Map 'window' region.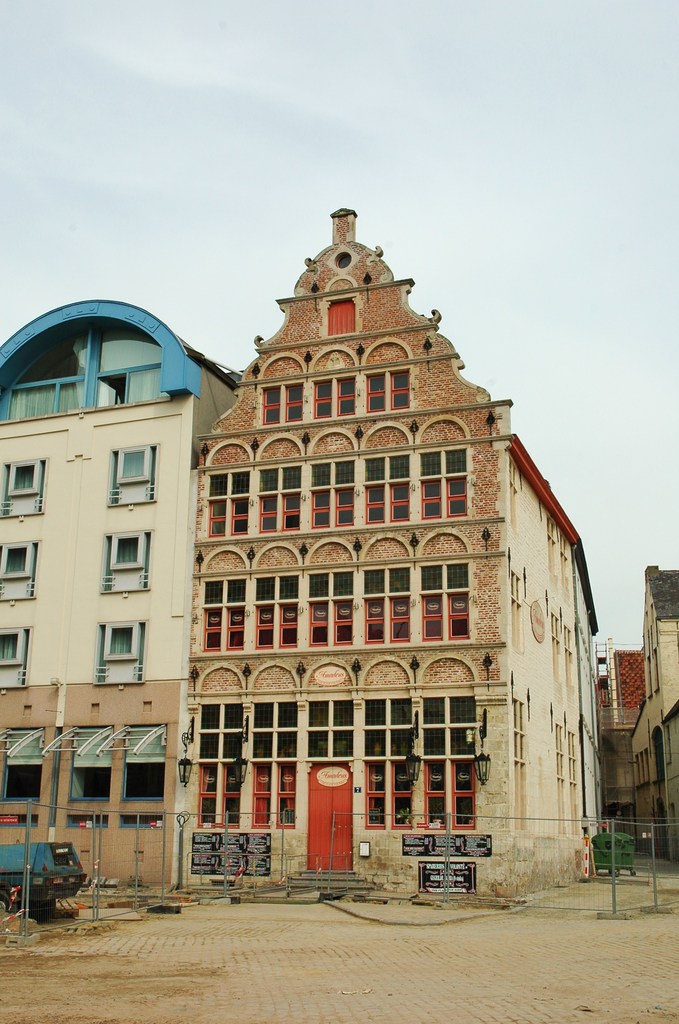
Mapped to (left=210, top=467, right=259, bottom=538).
